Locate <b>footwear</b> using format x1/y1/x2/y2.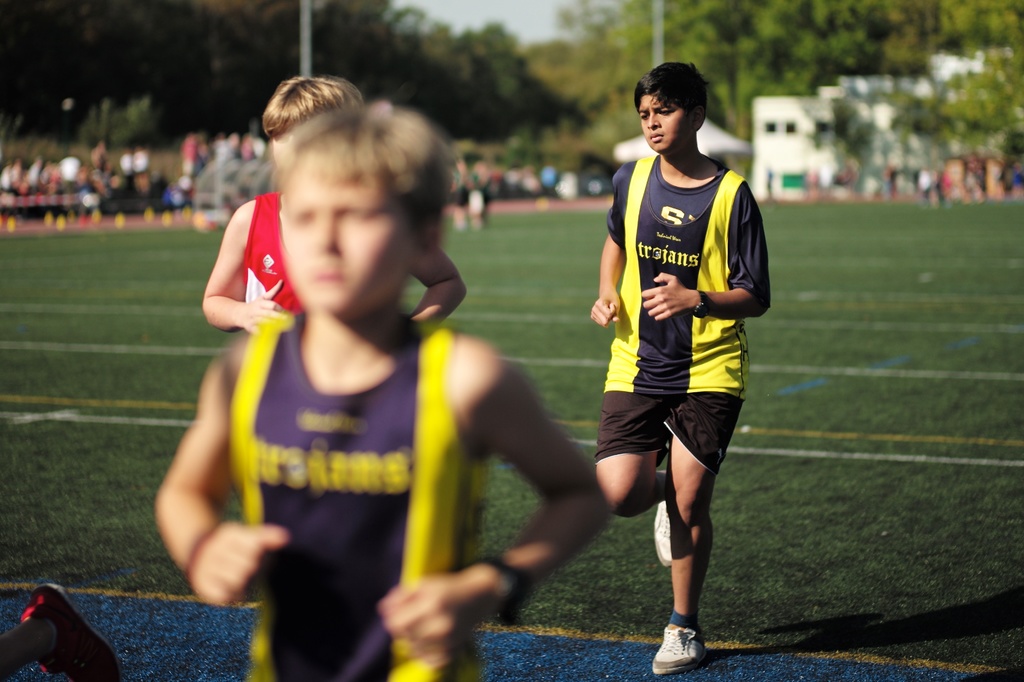
651/498/673/566.
